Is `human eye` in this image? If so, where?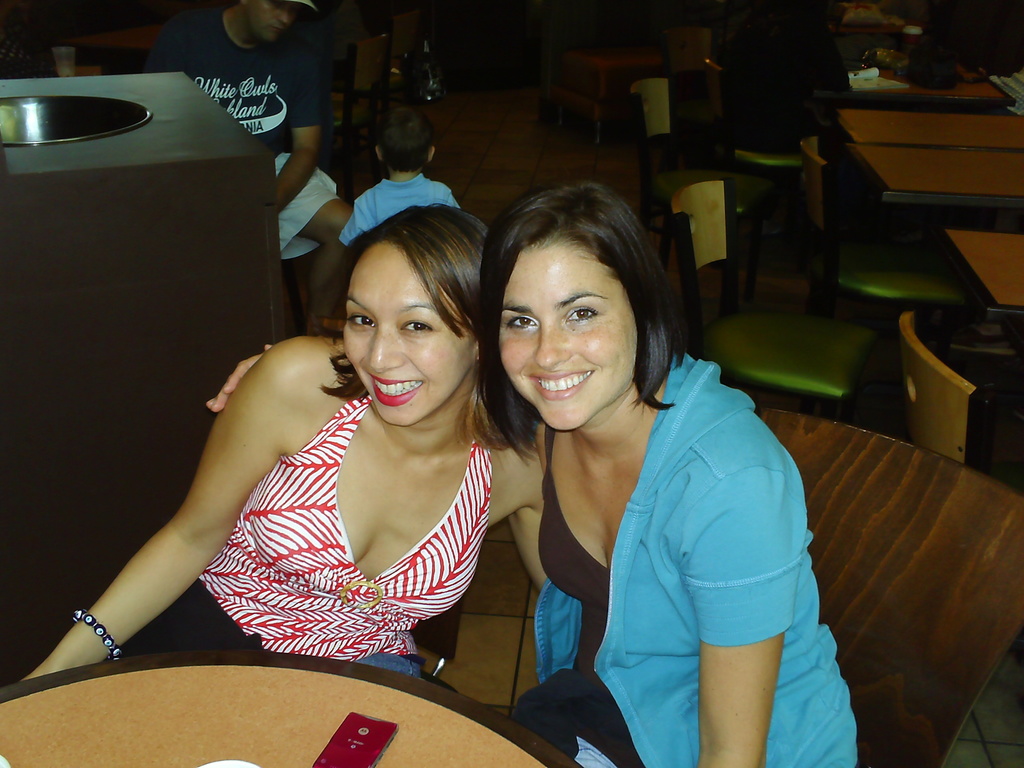
Yes, at x1=345 y1=311 x2=378 y2=331.
